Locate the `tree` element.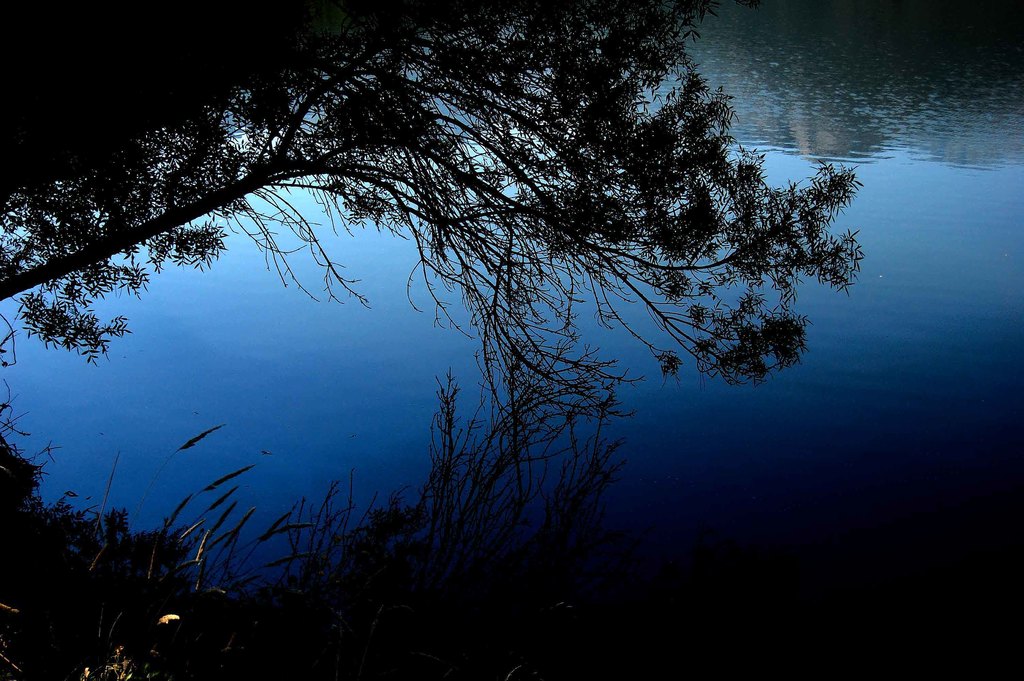
Element bbox: BBox(0, 0, 865, 472).
